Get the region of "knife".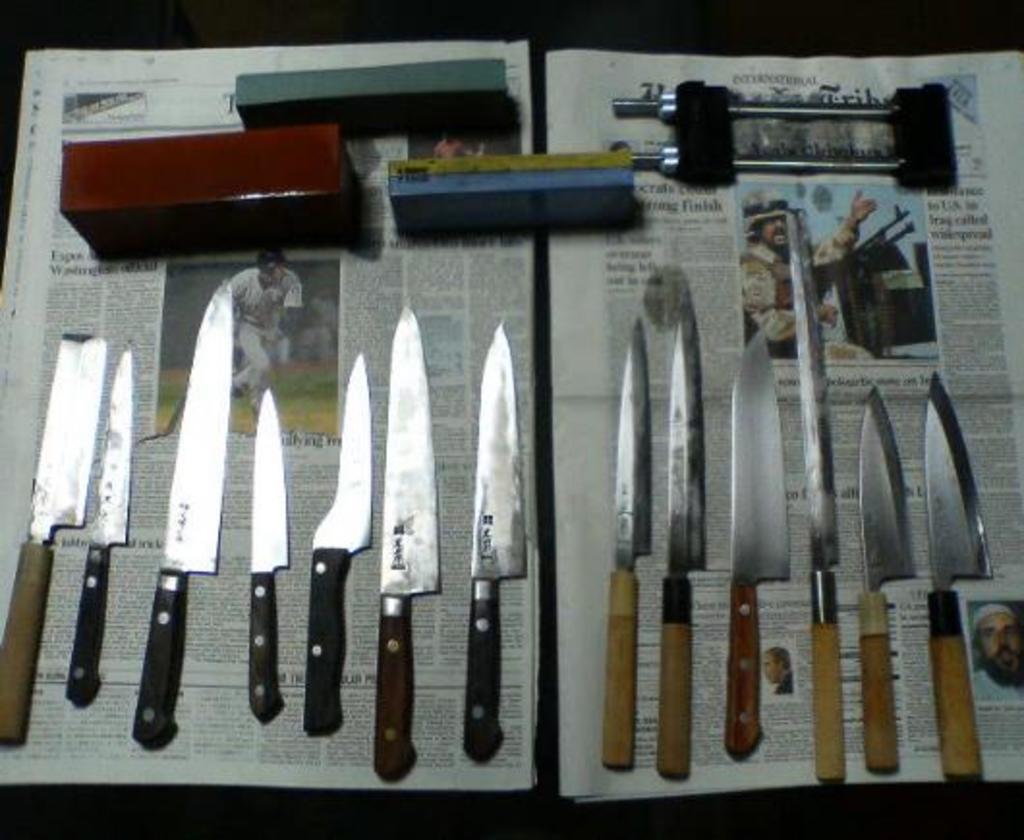
[left=858, top=388, right=918, bottom=765].
